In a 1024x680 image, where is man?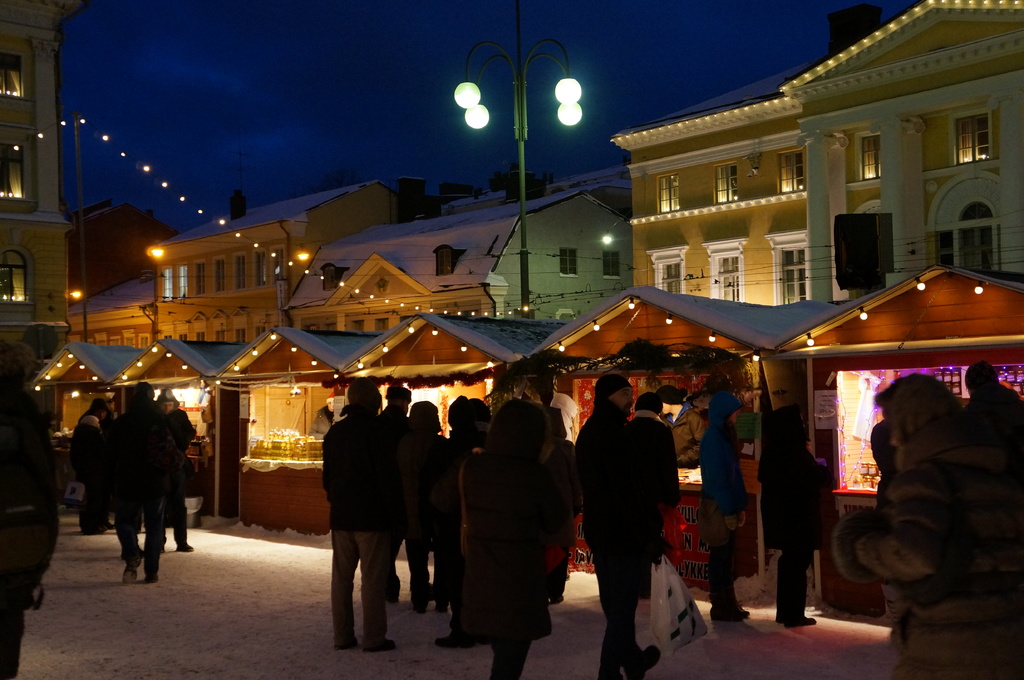
bbox(318, 377, 399, 652).
